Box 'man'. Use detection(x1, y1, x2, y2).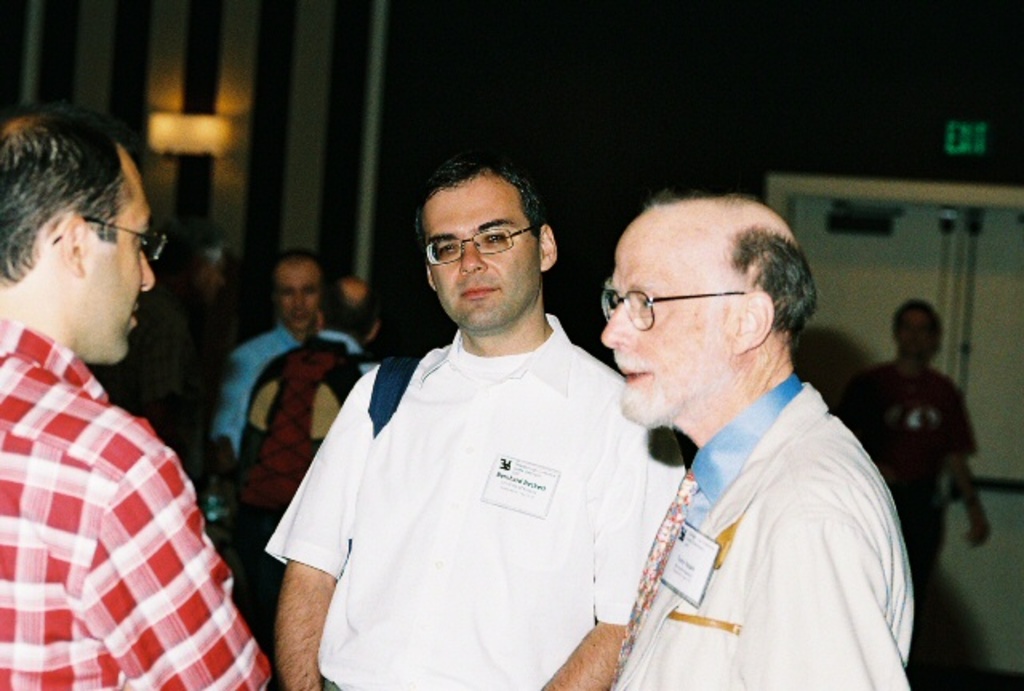
detection(205, 246, 326, 494).
